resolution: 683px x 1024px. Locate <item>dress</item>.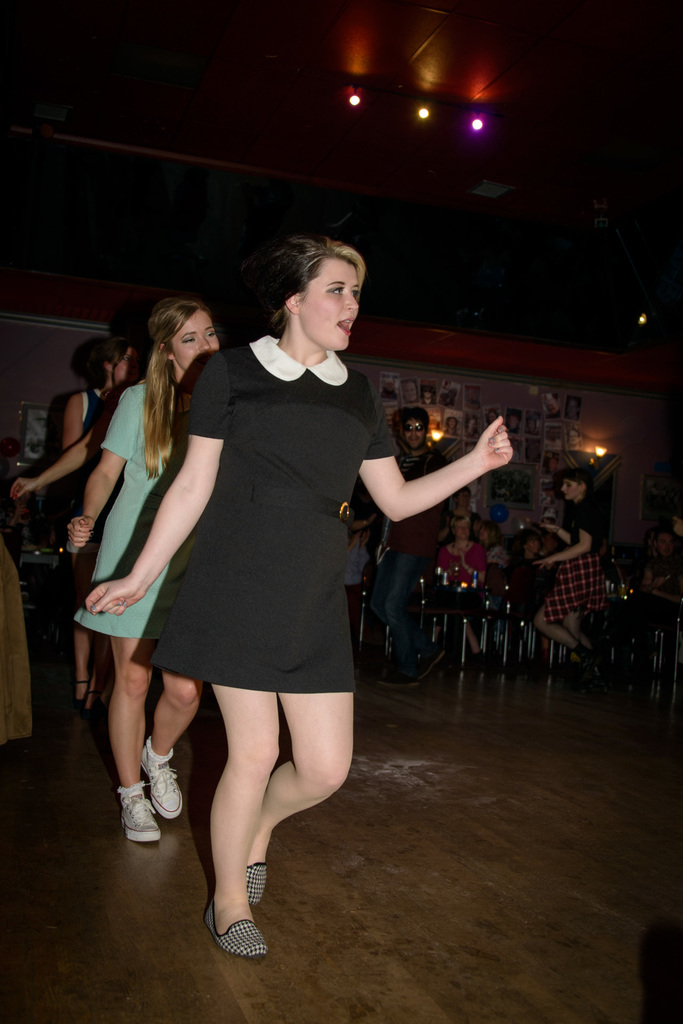
(left=74, top=375, right=187, bottom=647).
